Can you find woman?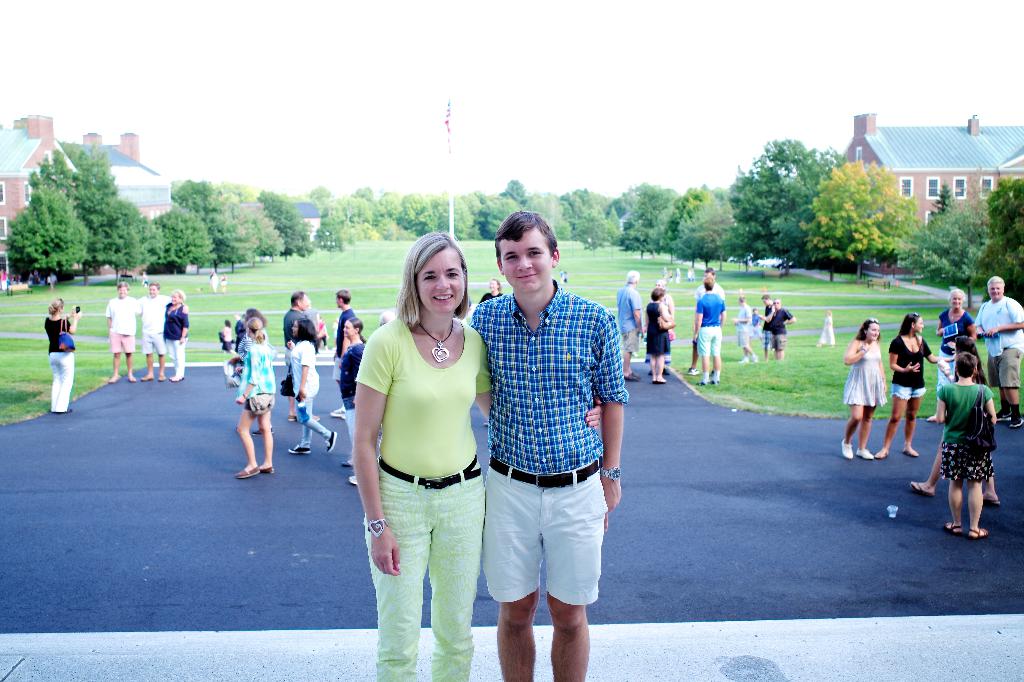
Yes, bounding box: region(844, 314, 886, 456).
